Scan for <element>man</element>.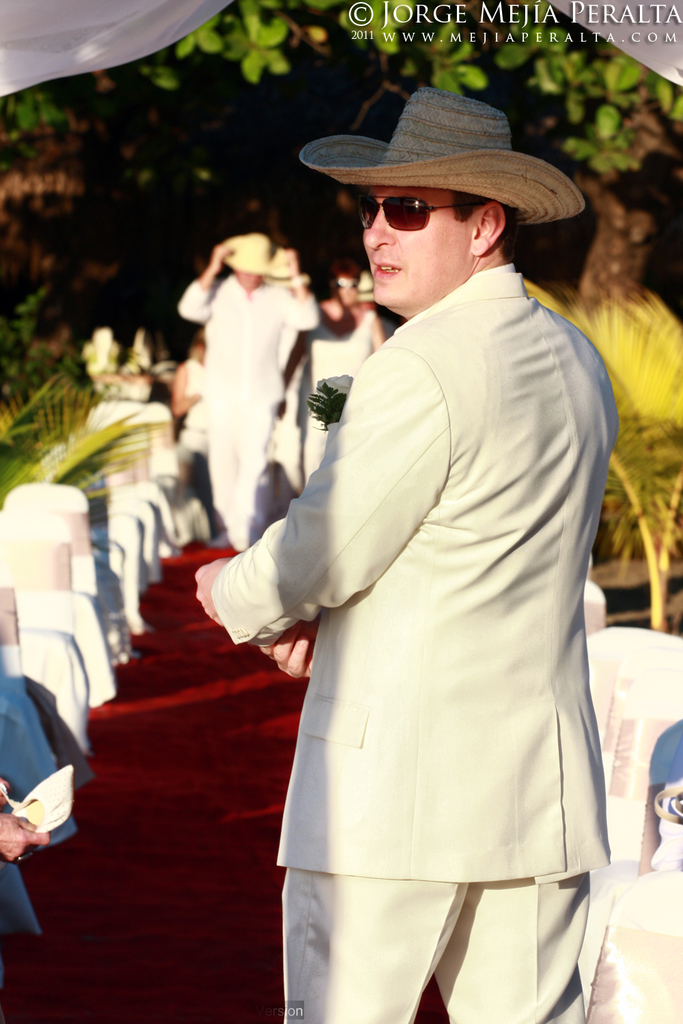
Scan result: bbox=[176, 231, 325, 557].
